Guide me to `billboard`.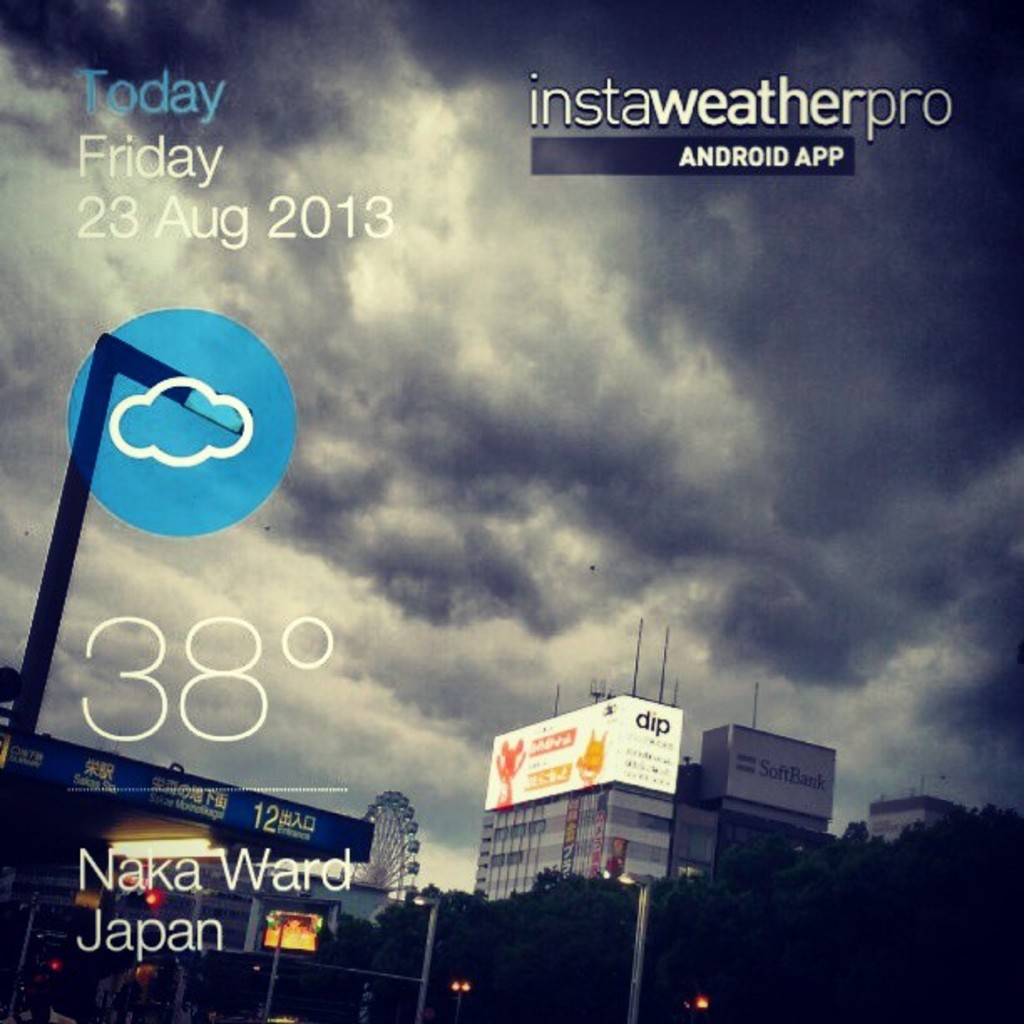
Guidance: 484/694/689/808.
